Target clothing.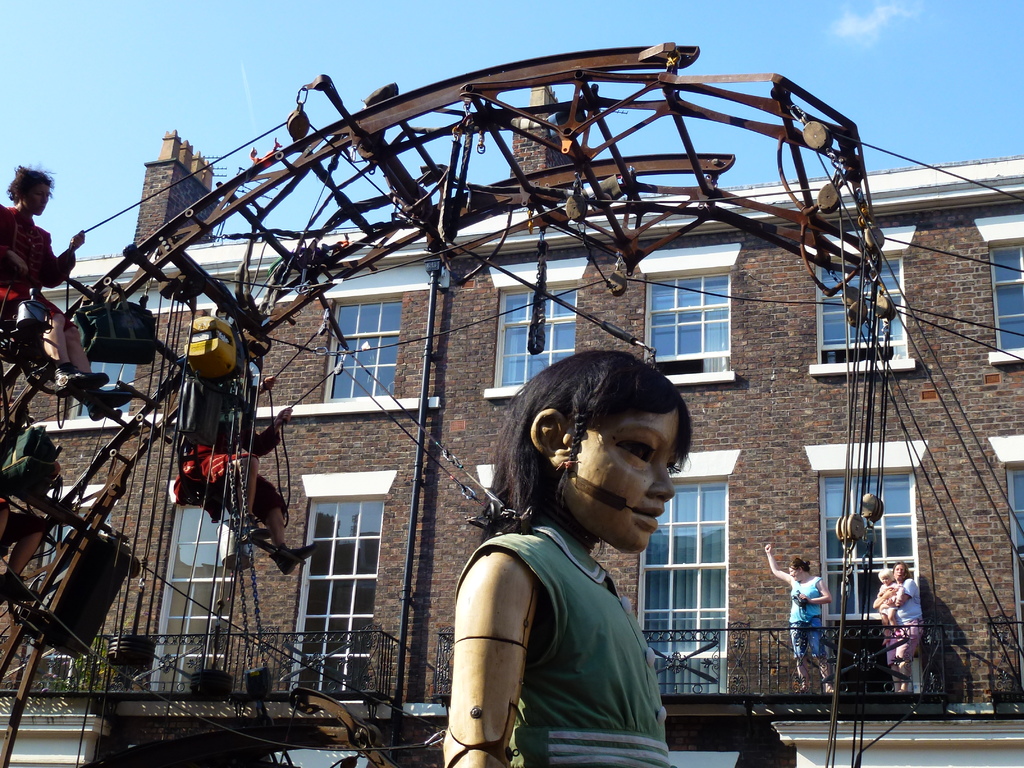
Target region: <region>793, 607, 822, 659</region>.
